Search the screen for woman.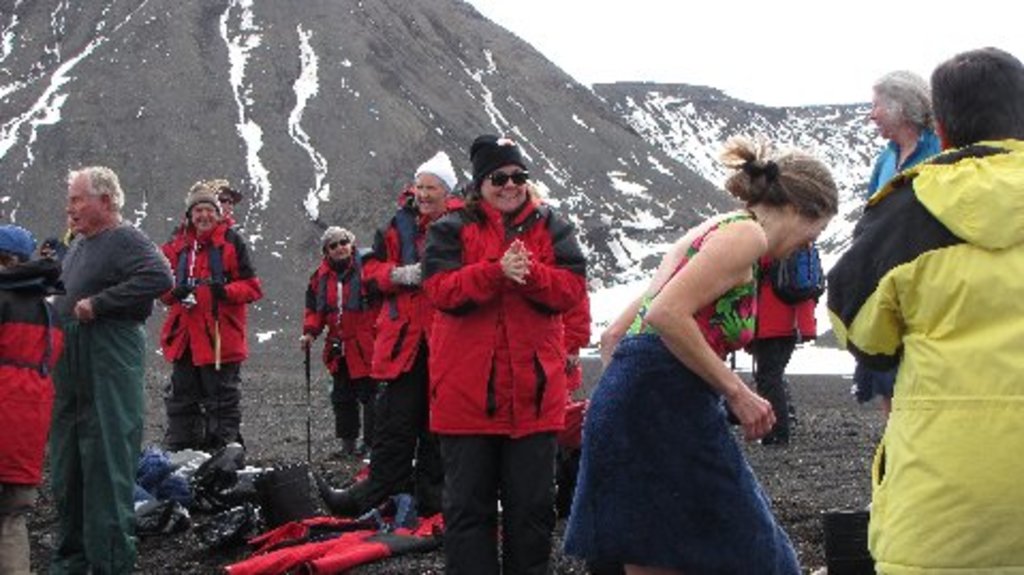
Found at {"x1": 864, "y1": 73, "x2": 941, "y2": 430}.
